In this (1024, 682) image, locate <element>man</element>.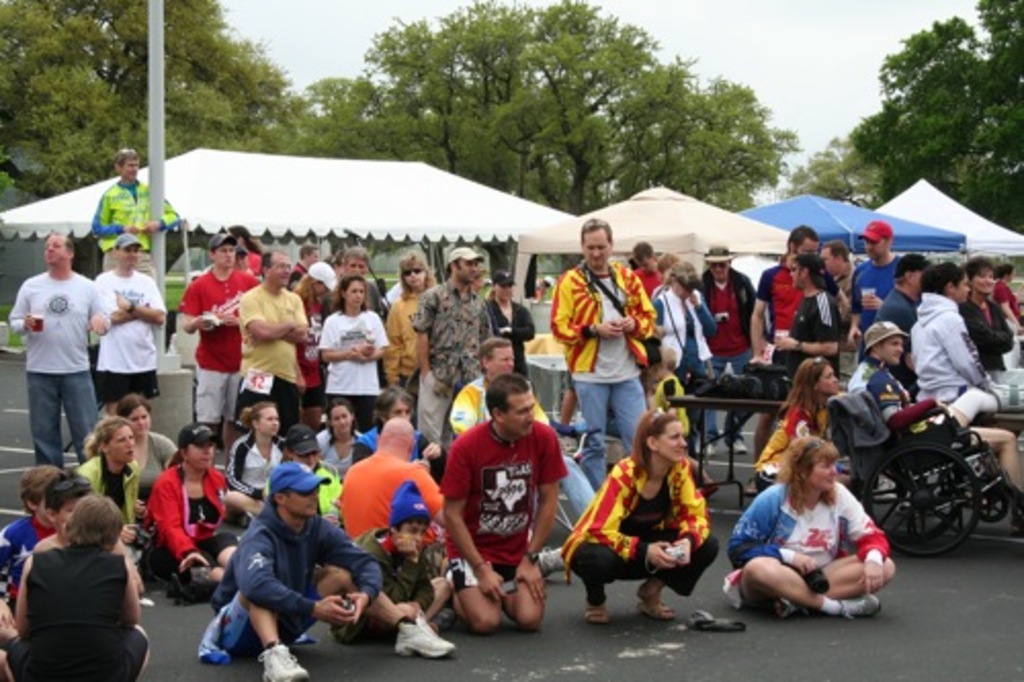
Bounding box: [x1=365, y1=248, x2=451, y2=408].
